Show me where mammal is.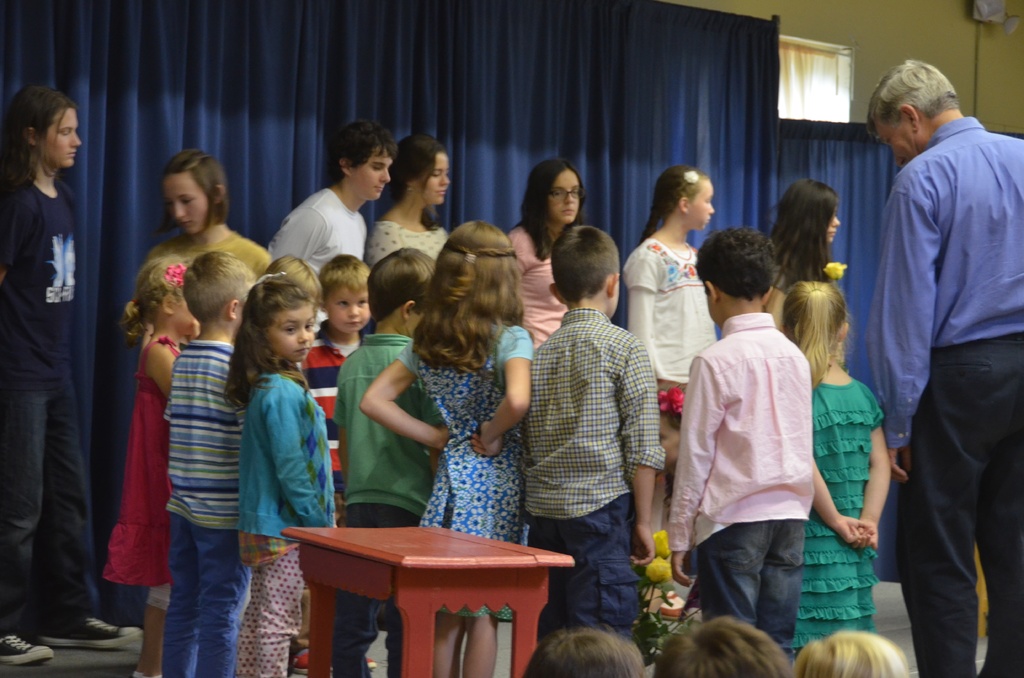
mammal is at x1=764, y1=180, x2=842, y2=336.
